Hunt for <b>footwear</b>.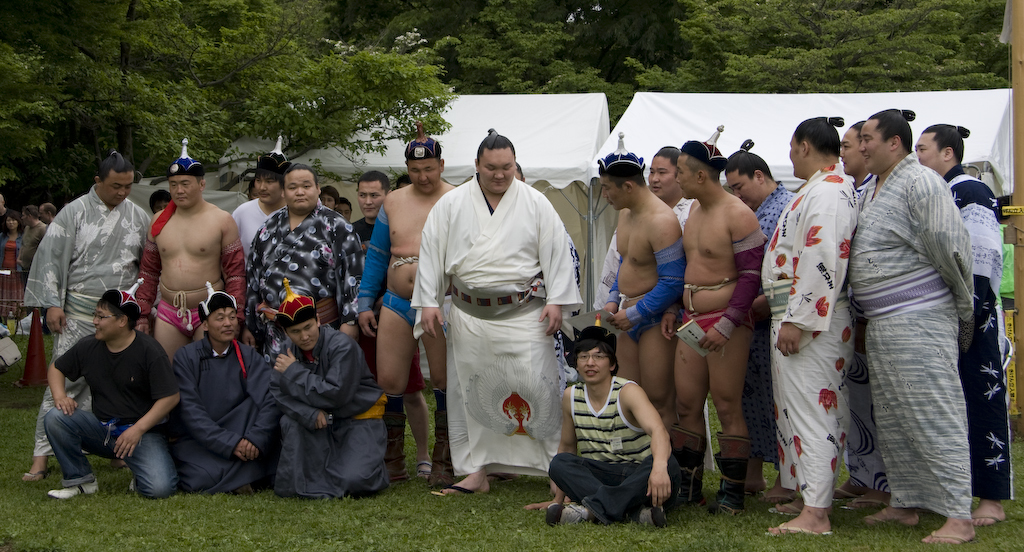
Hunted down at 414, 460, 435, 481.
